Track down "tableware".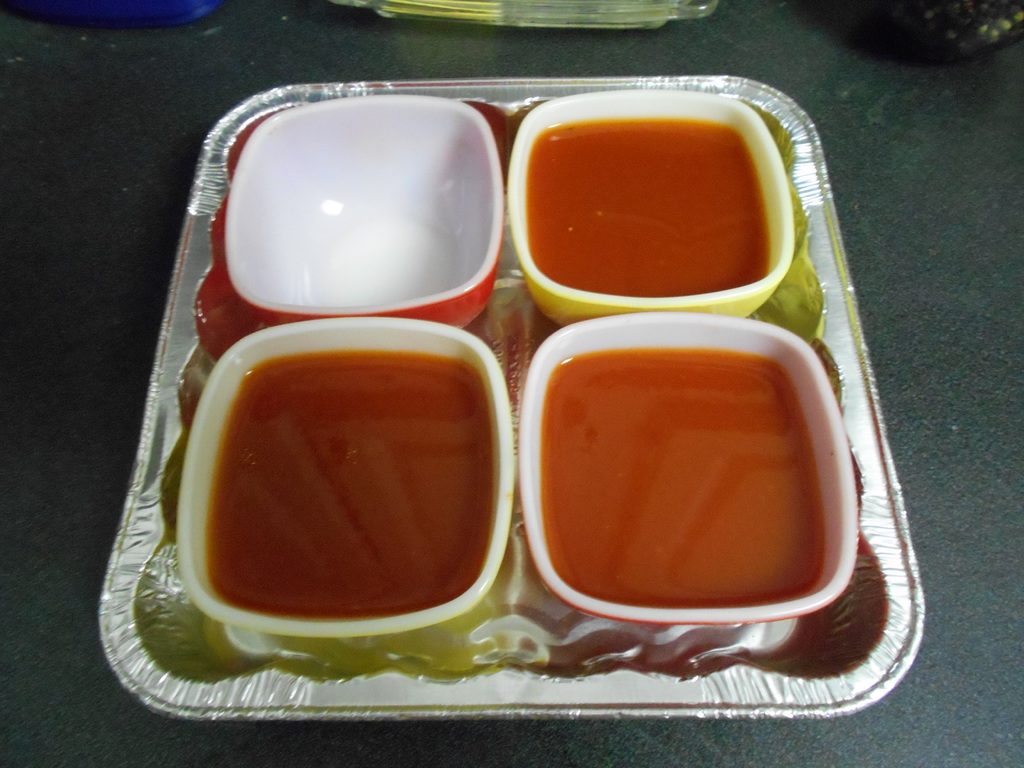
Tracked to 500,86,795,328.
